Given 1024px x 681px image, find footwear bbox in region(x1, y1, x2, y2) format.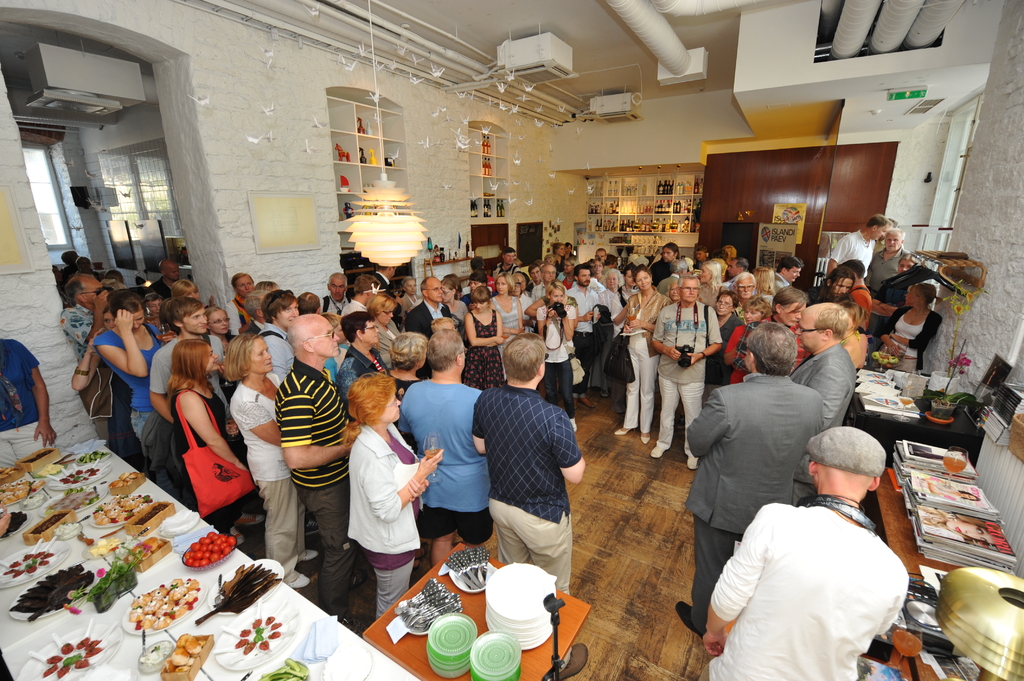
region(573, 399, 579, 409).
